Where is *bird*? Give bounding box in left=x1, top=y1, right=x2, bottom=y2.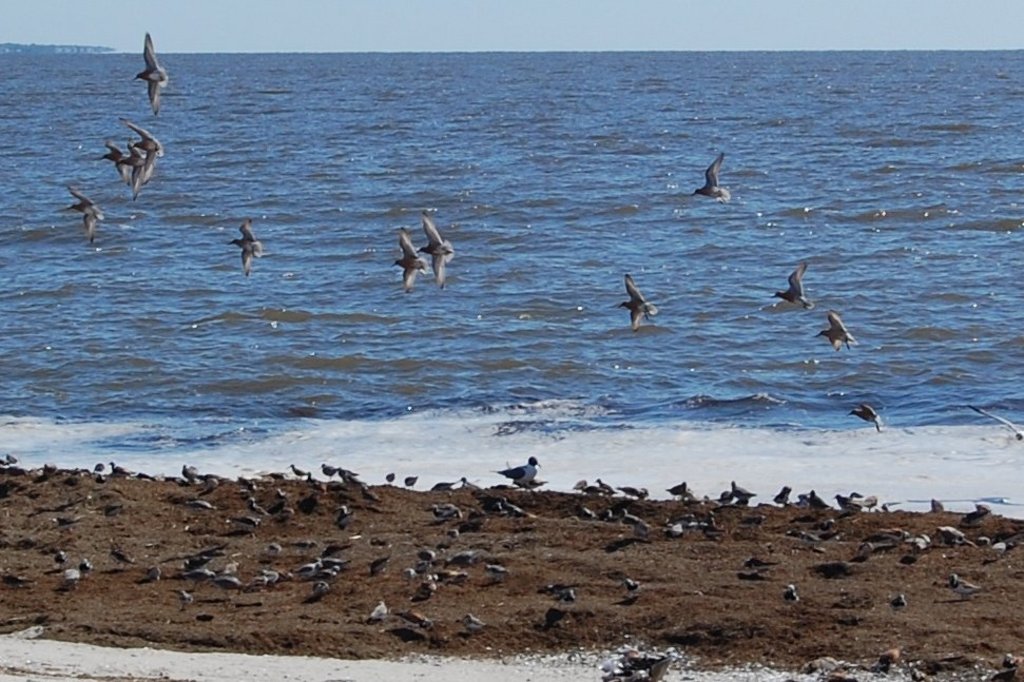
left=98, top=139, right=131, bottom=183.
